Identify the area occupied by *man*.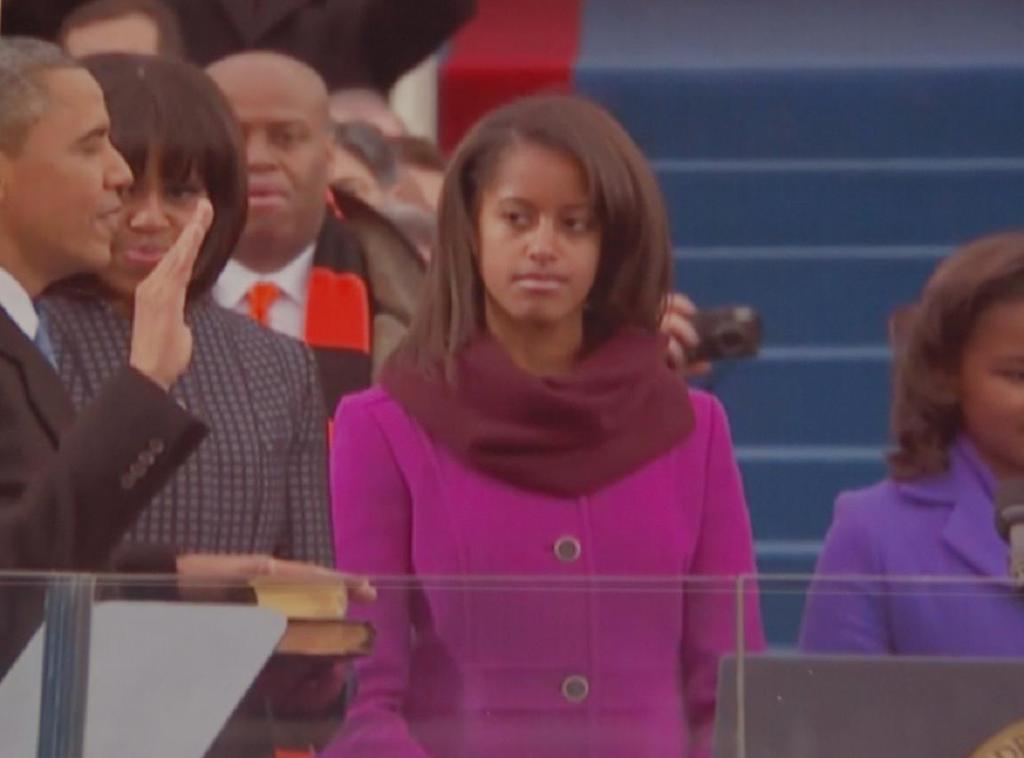
Area: x1=0 y1=36 x2=376 y2=688.
